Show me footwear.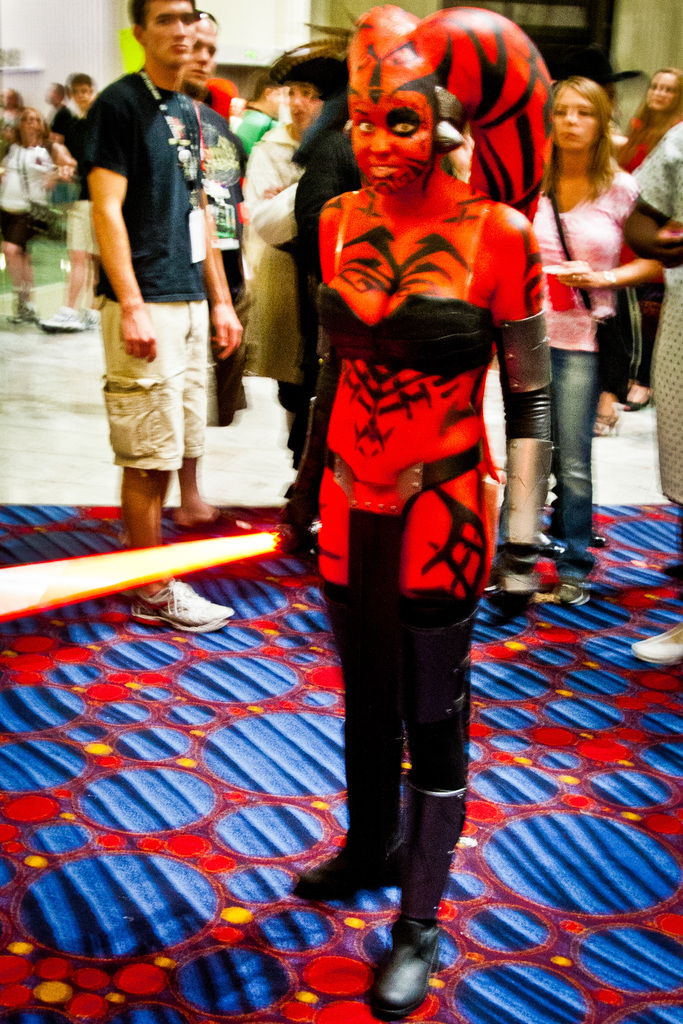
footwear is here: 288:728:404:901.
